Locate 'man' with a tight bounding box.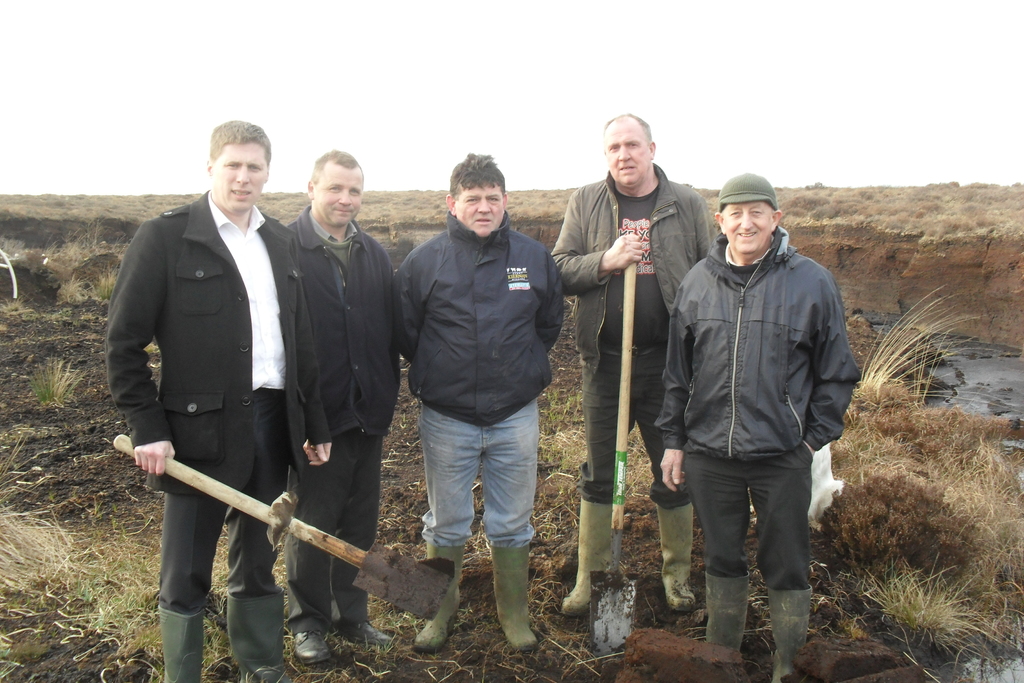
bbox=(653, 173, 862, 682).
